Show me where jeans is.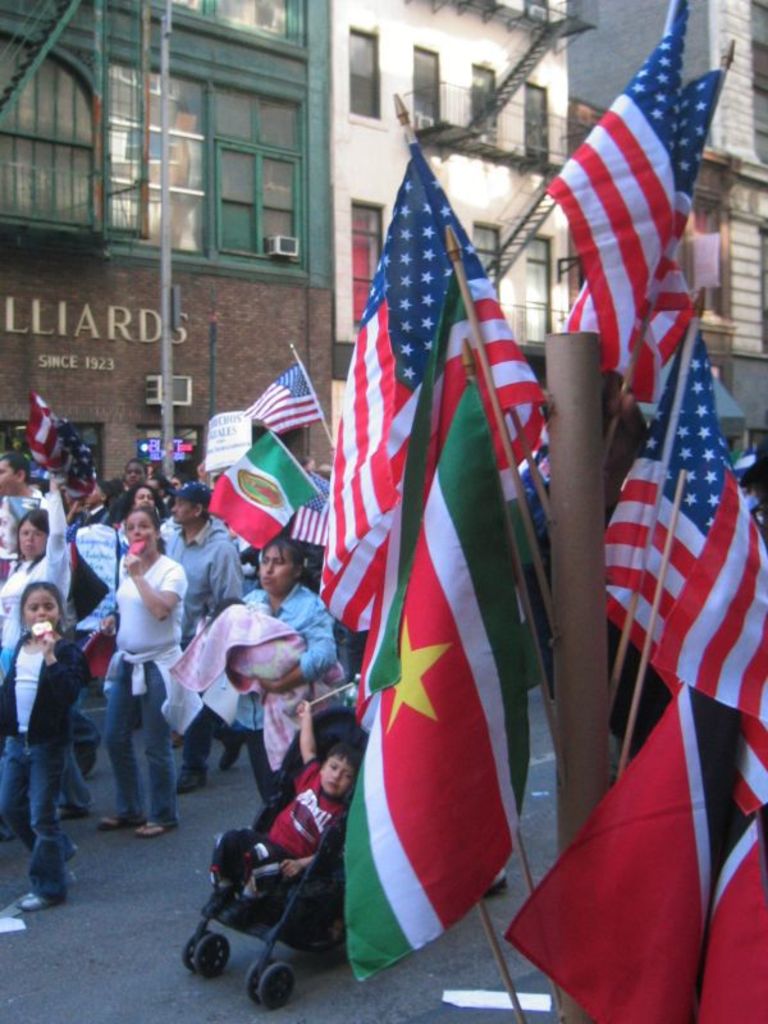
jeans is at [0, 723, 70, 900].
